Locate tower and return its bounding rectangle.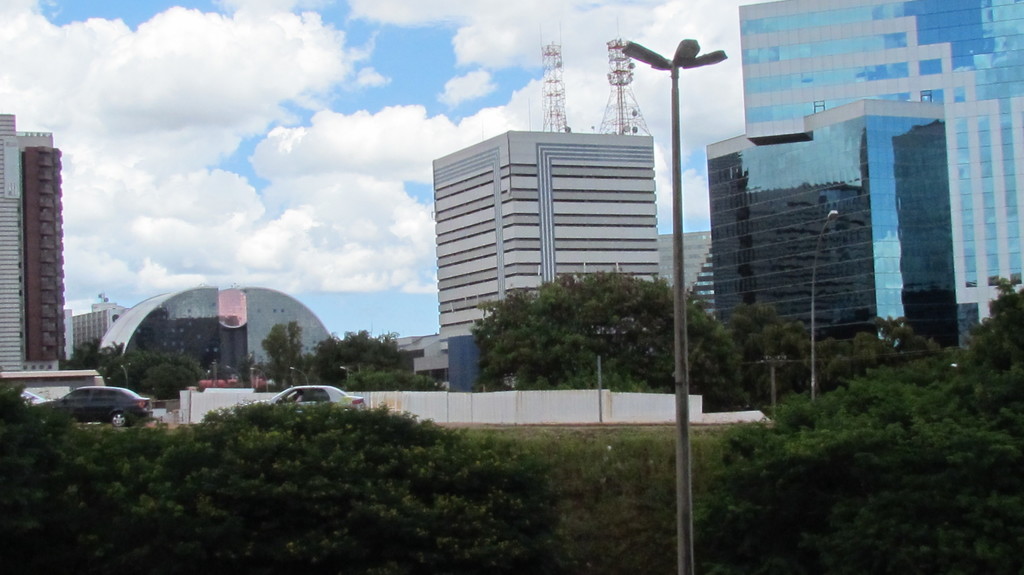
<region>545, 24, 569, 130</region>.
